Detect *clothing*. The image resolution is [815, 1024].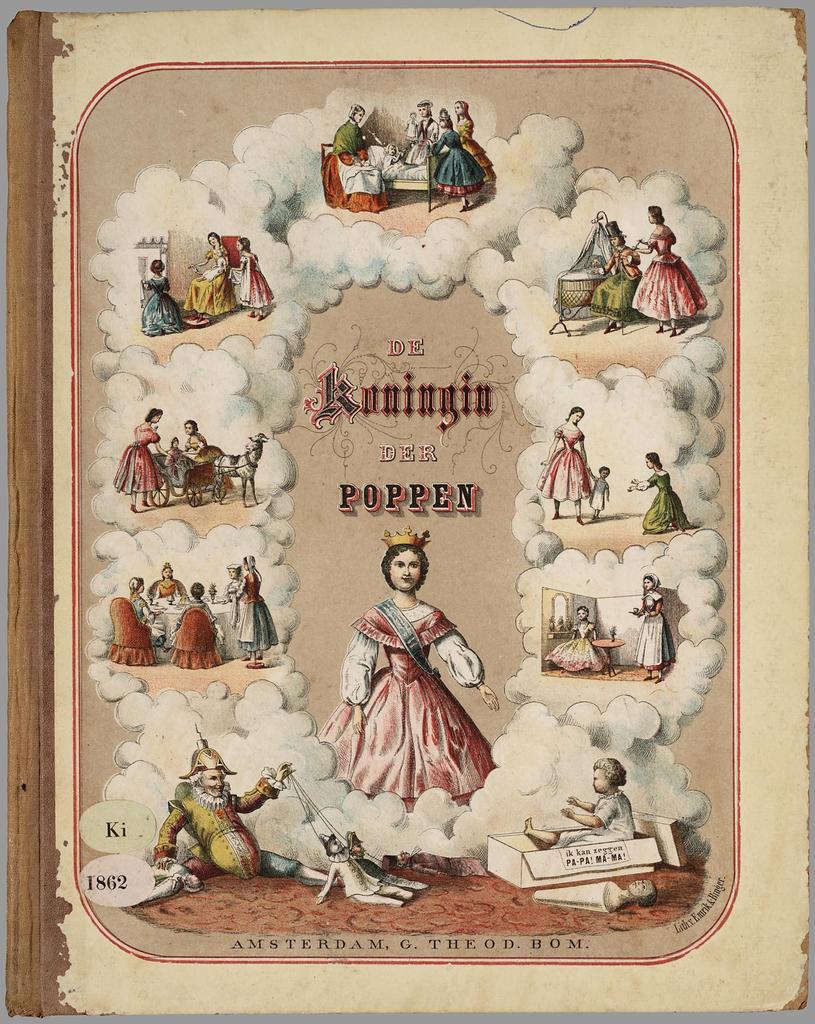
select_region(465, 124, 495, 183).
